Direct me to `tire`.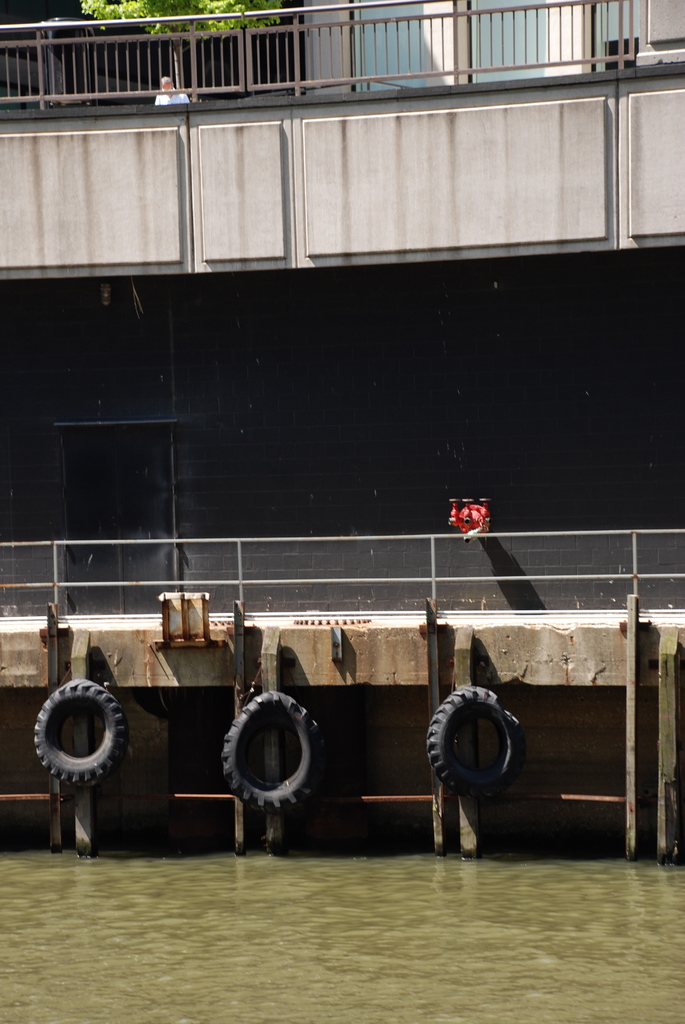
Direction: x1=423 y1=687 x2=524 y2=799.
